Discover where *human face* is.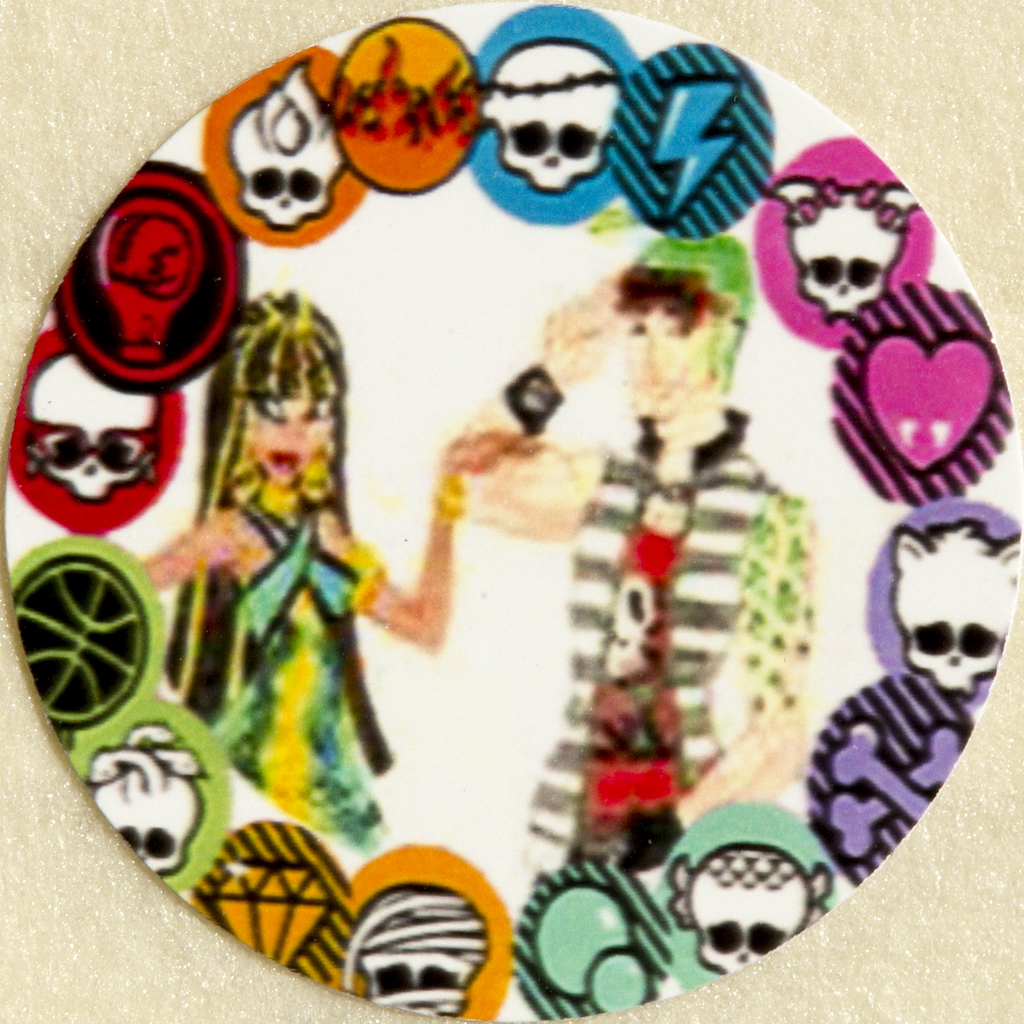
Discovered at select_region(244, 386, 328, 486).
